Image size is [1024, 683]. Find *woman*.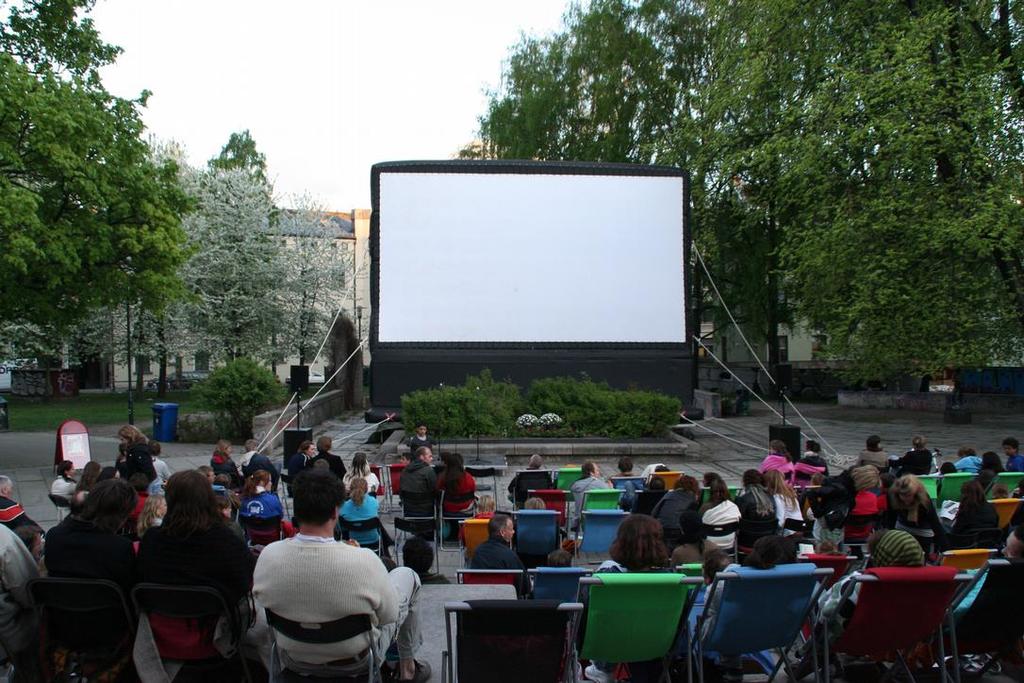
(left=114, top=421, right=157, bottom=517).
